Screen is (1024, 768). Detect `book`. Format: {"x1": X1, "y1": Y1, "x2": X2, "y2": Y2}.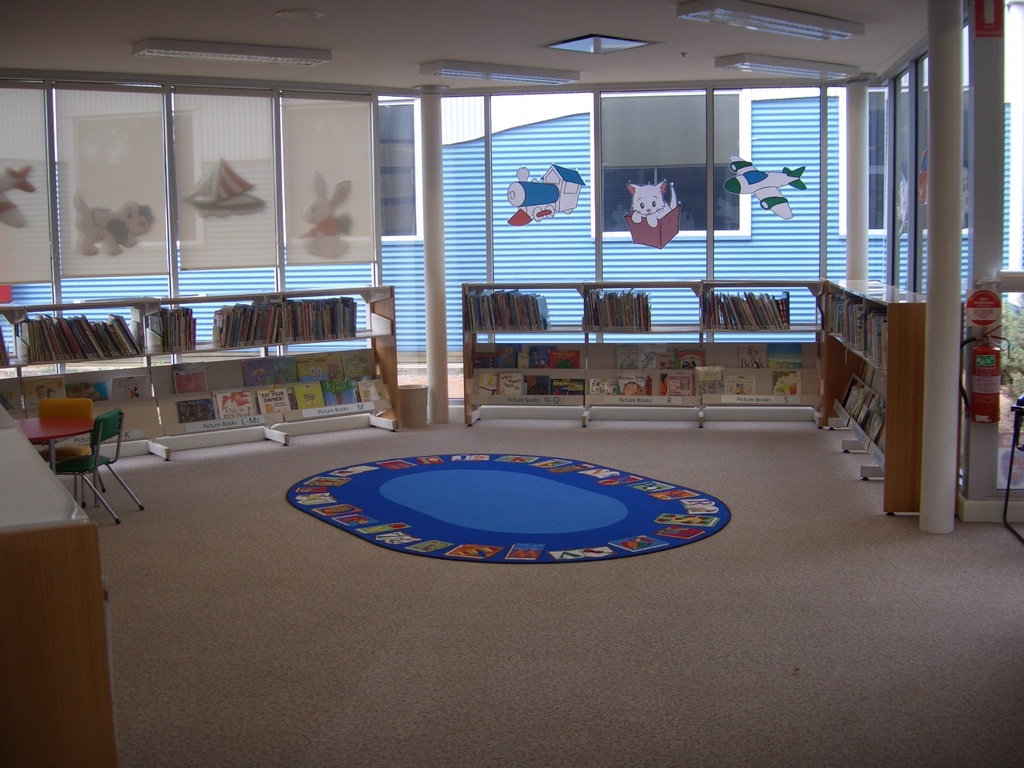
{"x1": 218, "y1": 388, "x2": 259, "y2": 419}.
